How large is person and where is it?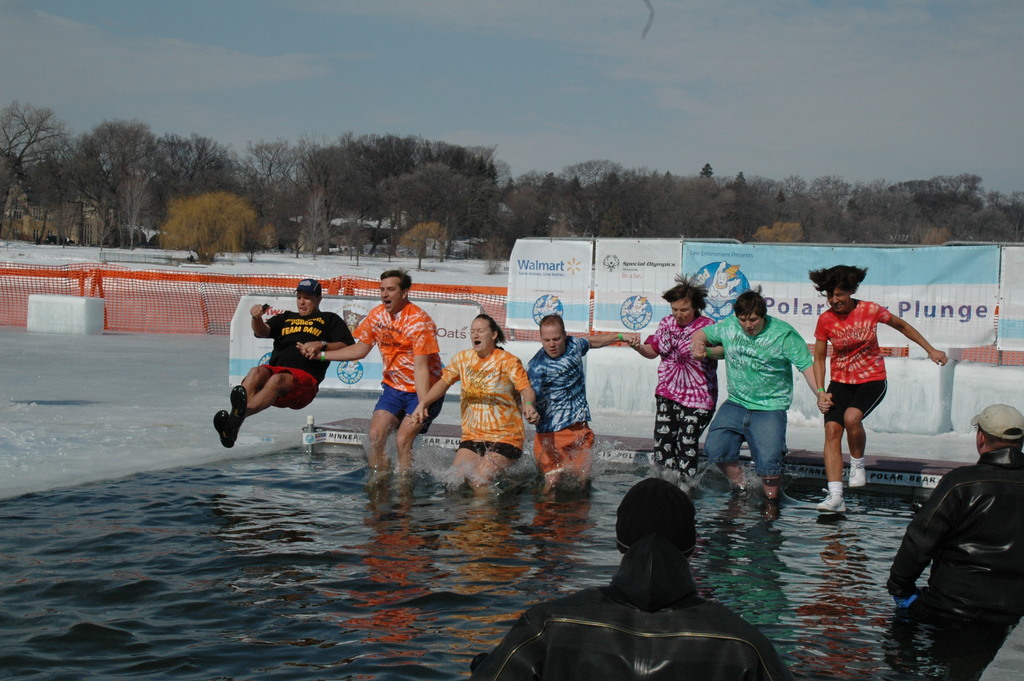
Bounding box: x1=522, y1=314, x2=639, y2=484.
